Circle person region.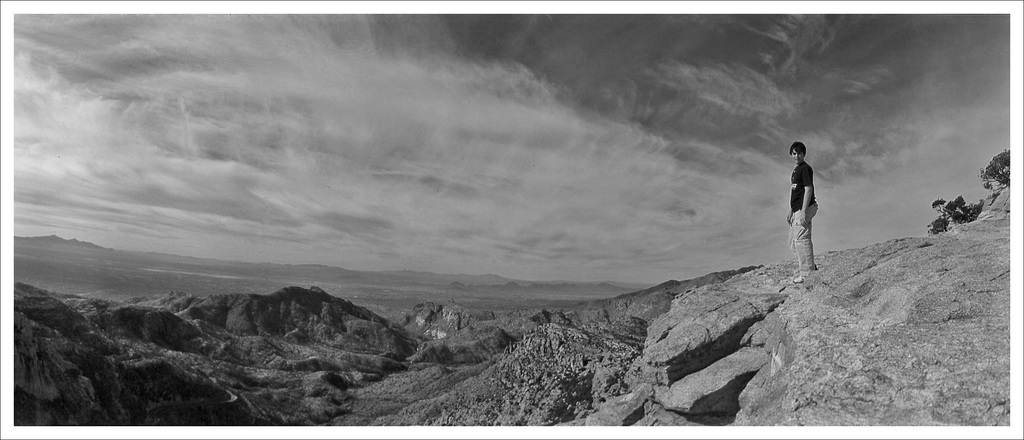
Region: [784,142,820,274].
